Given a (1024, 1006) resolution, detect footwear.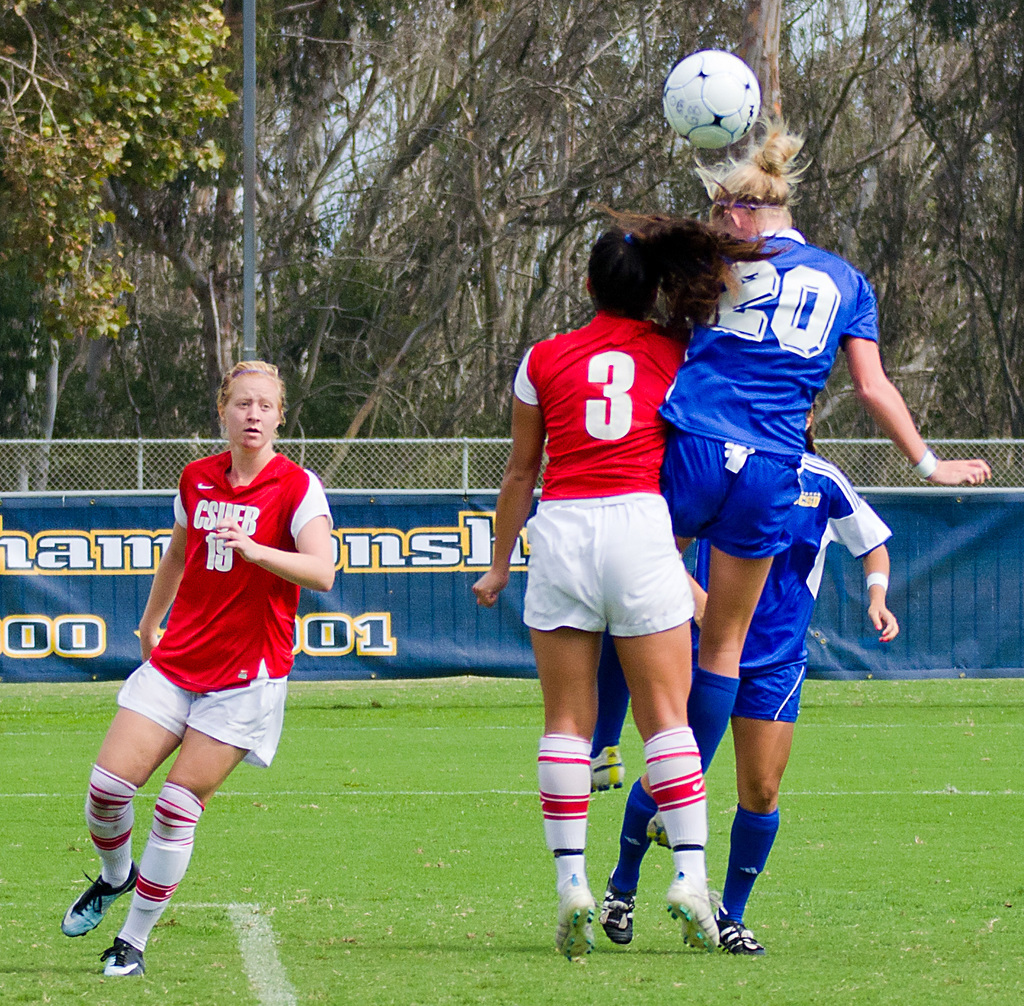
box(608, 891, 632, 944).
